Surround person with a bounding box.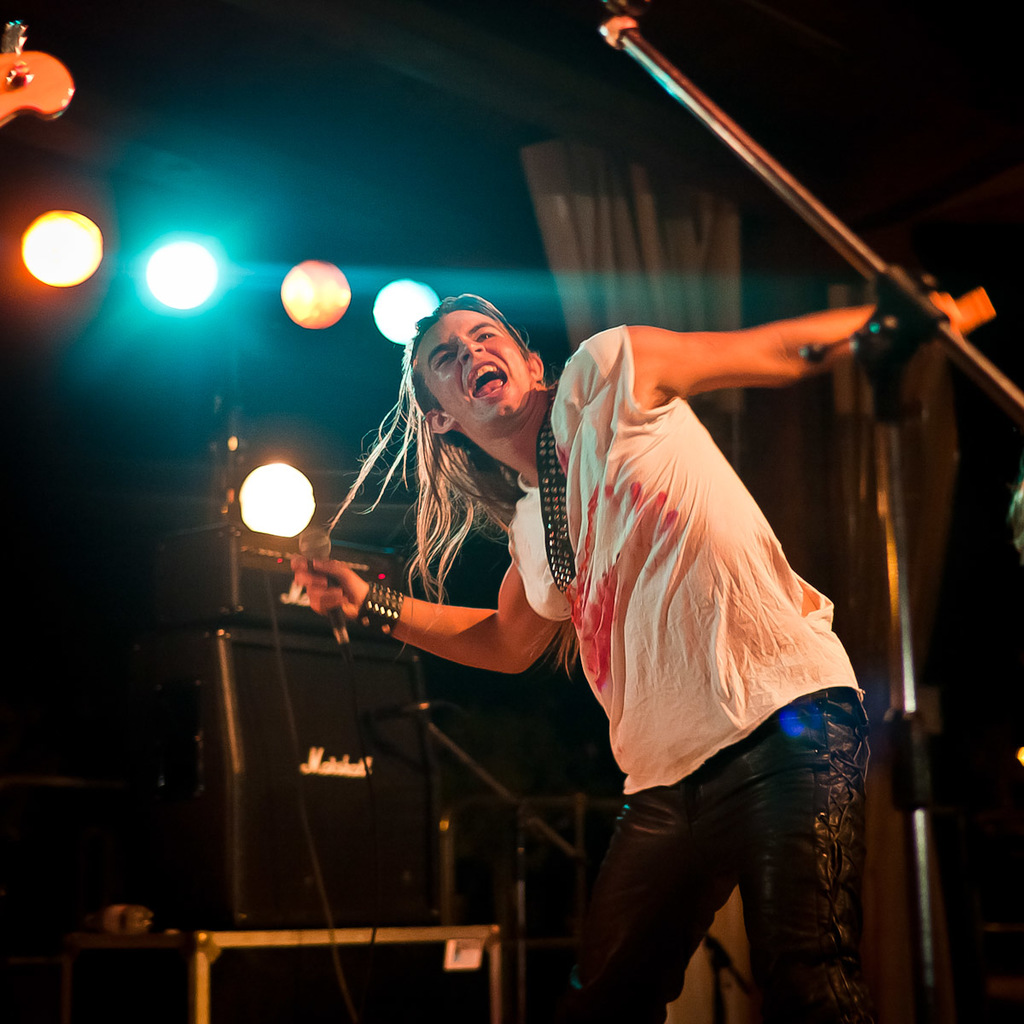
<bbox>289, 294, 964, 1023</bbox>.
